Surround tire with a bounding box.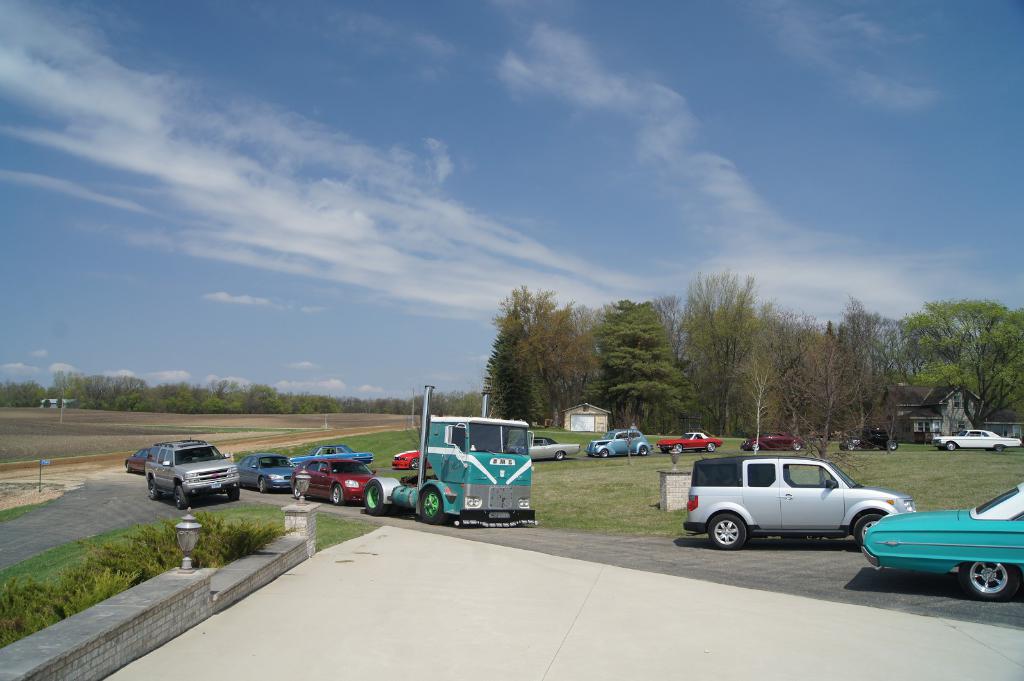
[705, 439, 716, 454].
